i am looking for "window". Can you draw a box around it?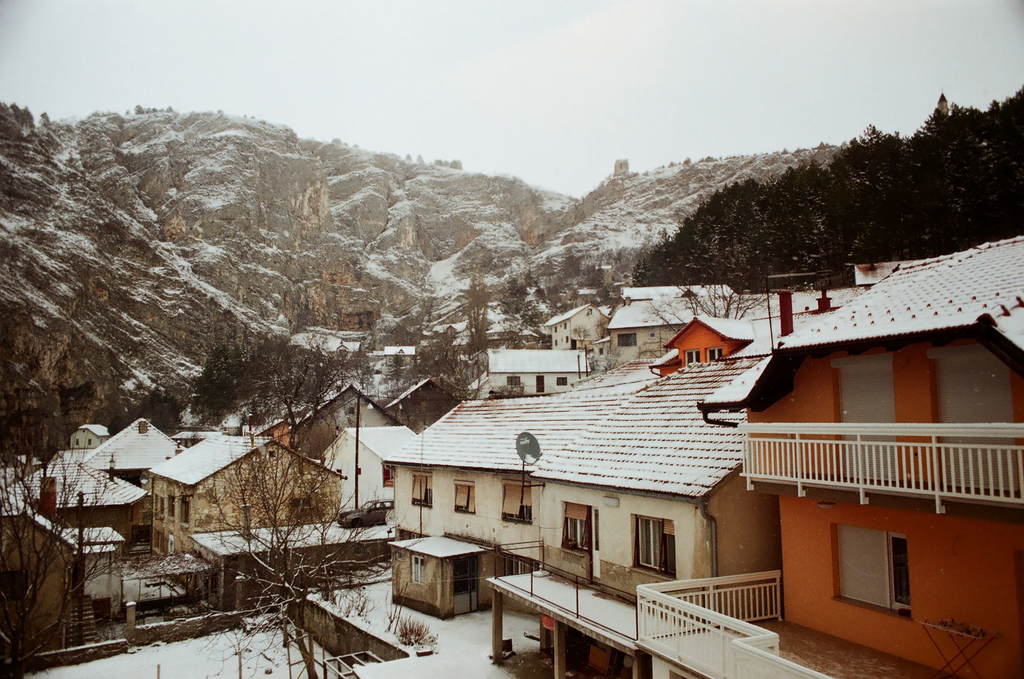
Sure, the bounding box is <box>560,500,590,554</box>.
